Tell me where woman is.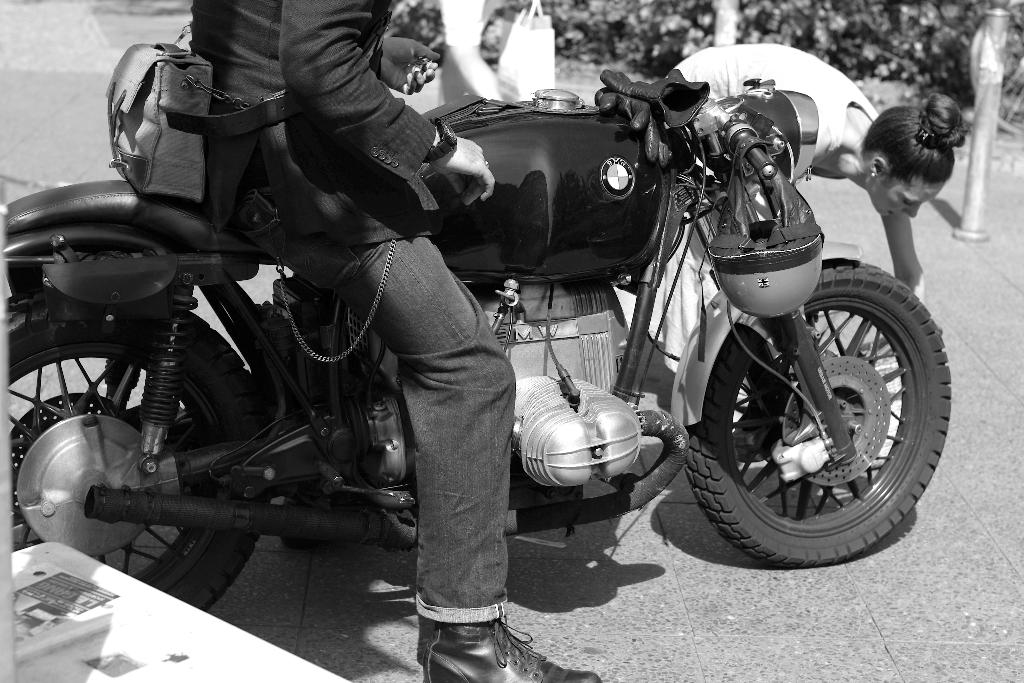
woman is at bbox(645, 42, 969, 390).
